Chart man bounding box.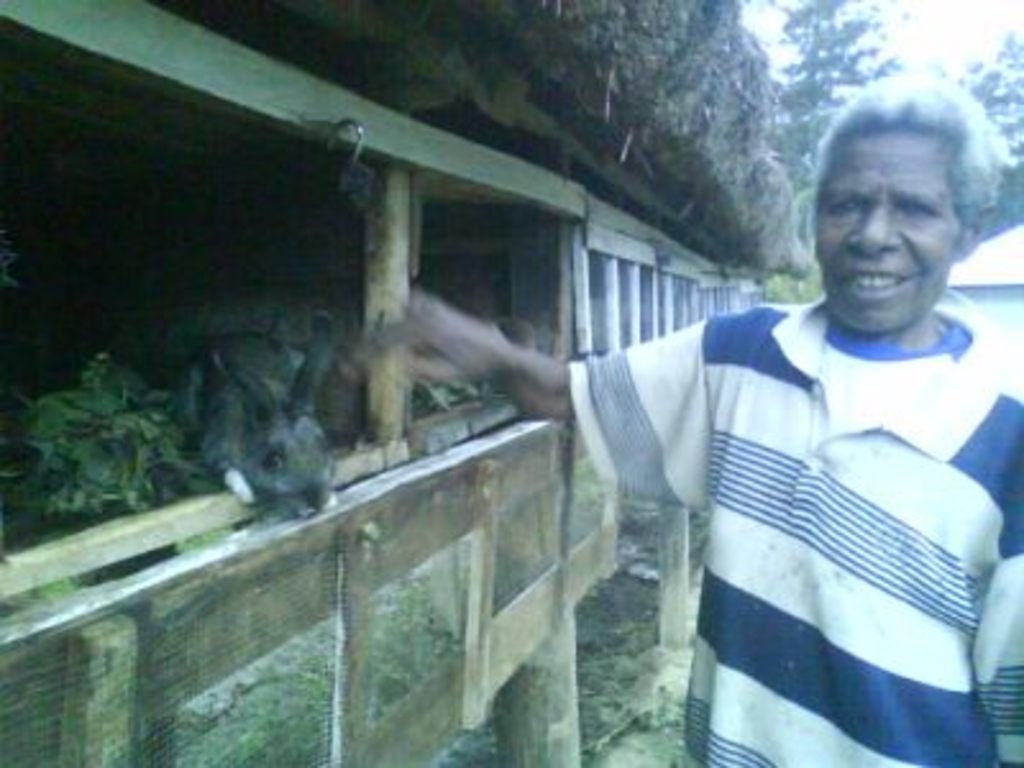
Charted: <bbox>361, 69, 1021, 765</bbox>.
